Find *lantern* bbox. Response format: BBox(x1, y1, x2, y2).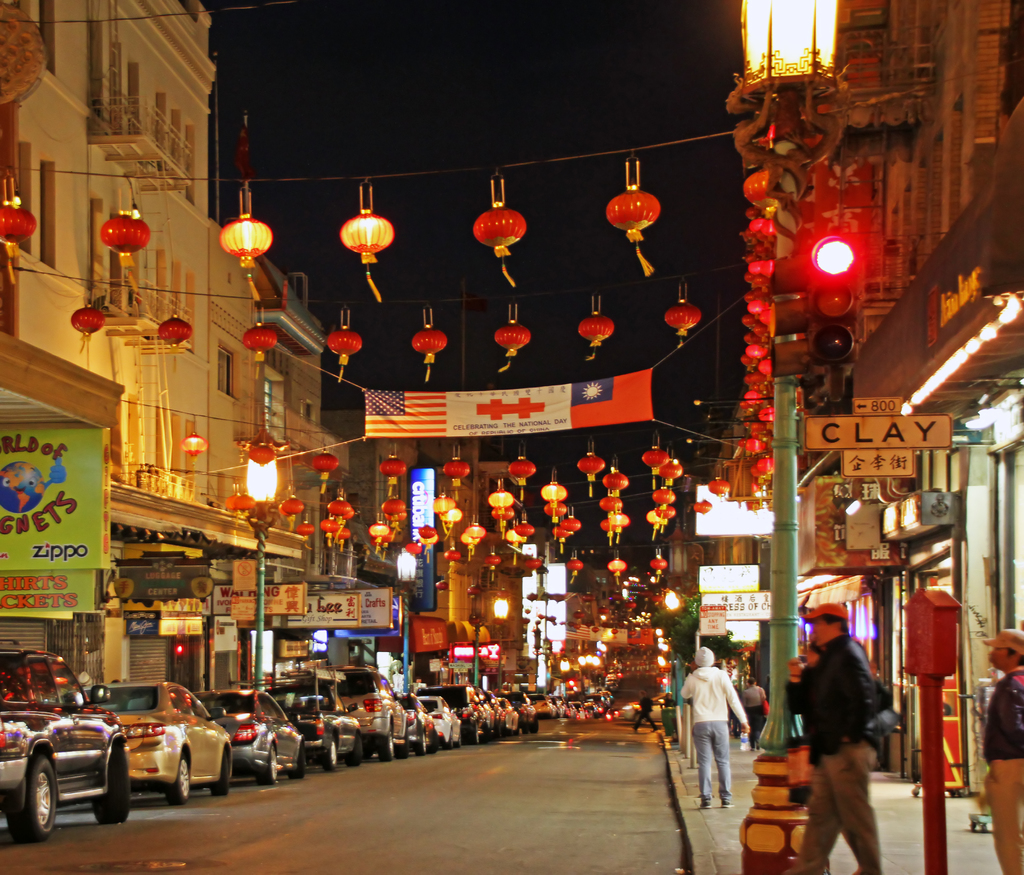
BBox(414, 305, 447, 379).
